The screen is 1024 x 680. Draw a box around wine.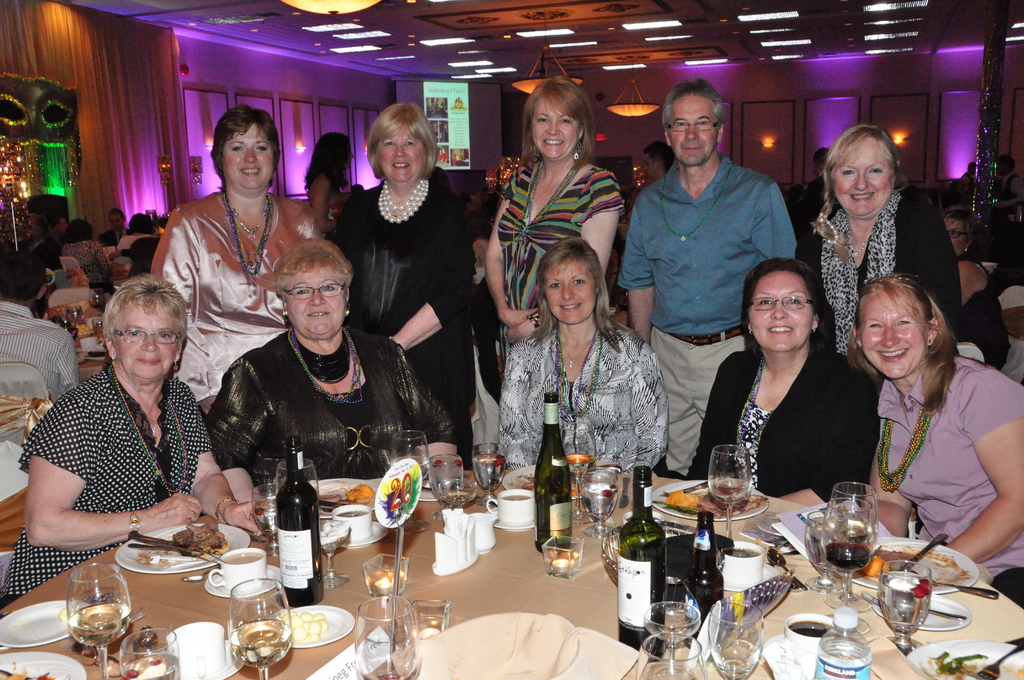
<region>273, 434, 320, 610</region>.
